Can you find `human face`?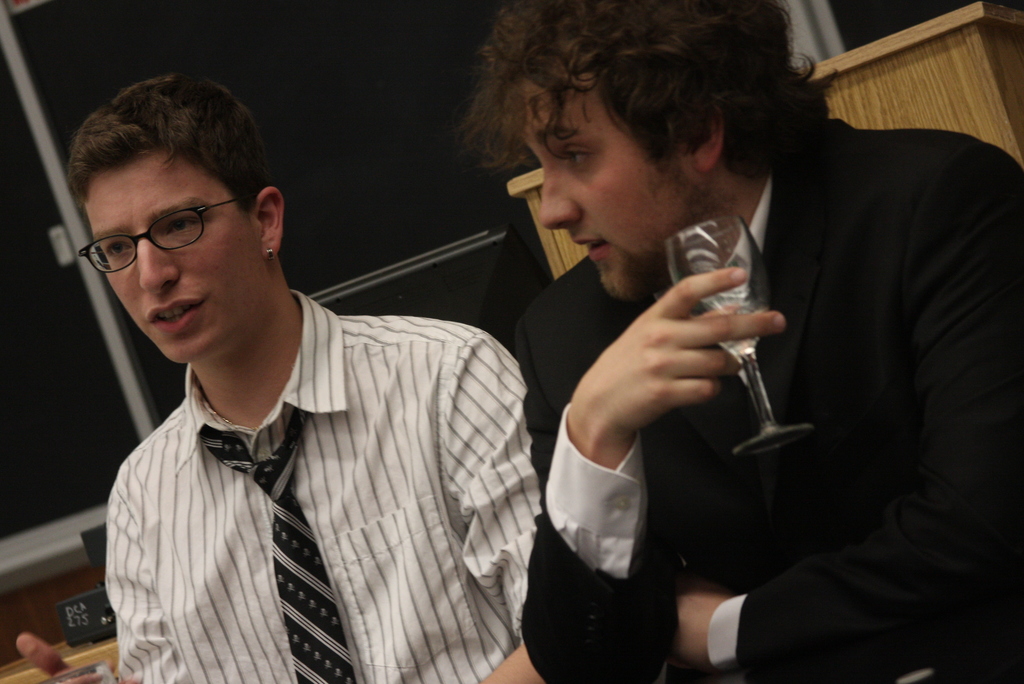
Yes, bounding box: locate(83, 145, 266, 362).
